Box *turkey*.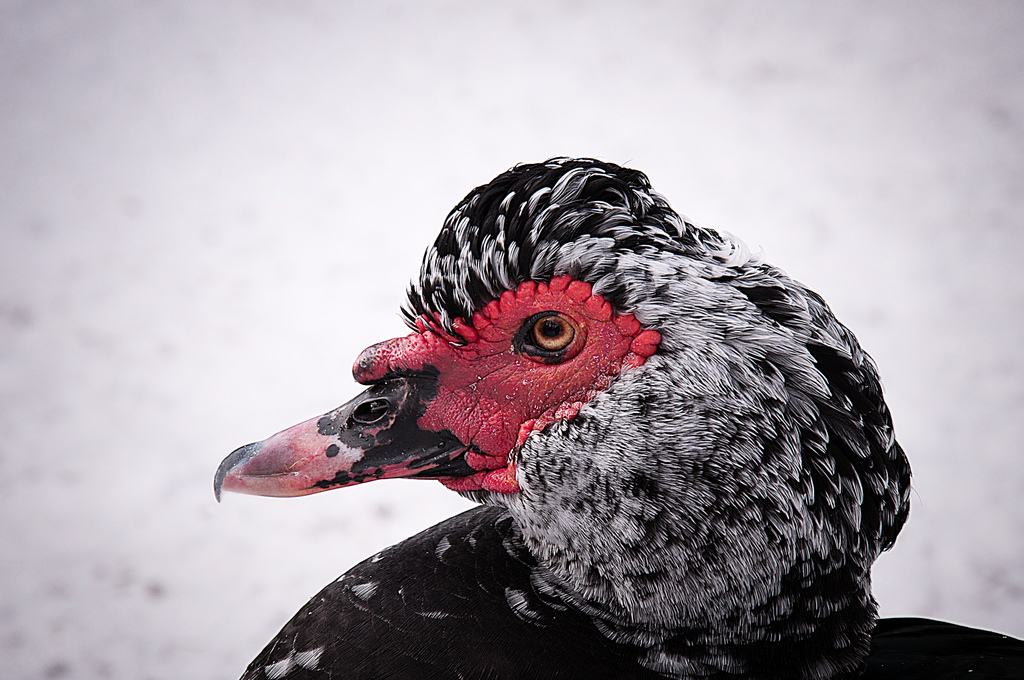
BBox(211, 150, 1023, 679).
